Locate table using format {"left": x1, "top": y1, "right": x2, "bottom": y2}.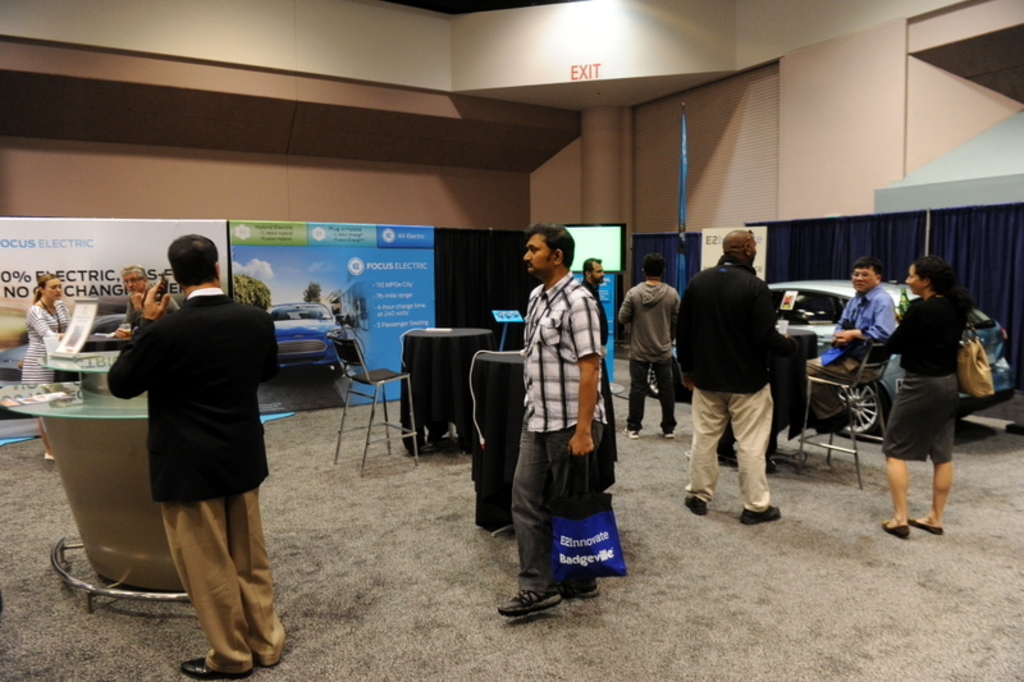
{"left": 465, "top": 343, "right": 527, "bottom": 536}.
